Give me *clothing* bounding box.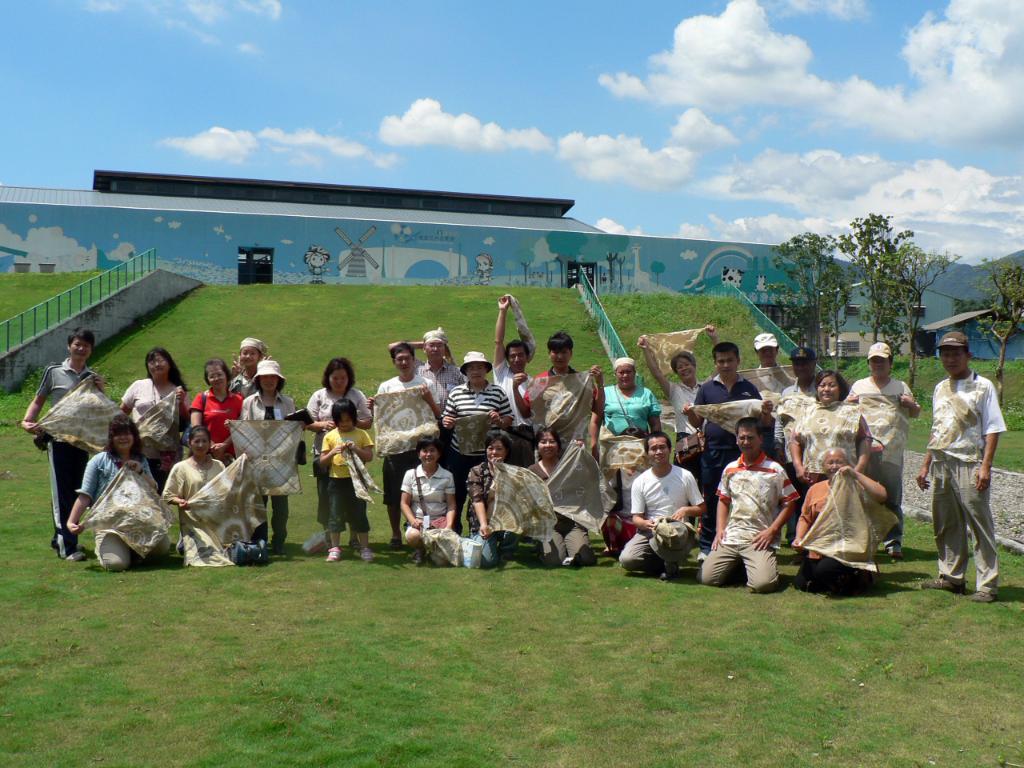
<box>800,478,876,594</box>.
